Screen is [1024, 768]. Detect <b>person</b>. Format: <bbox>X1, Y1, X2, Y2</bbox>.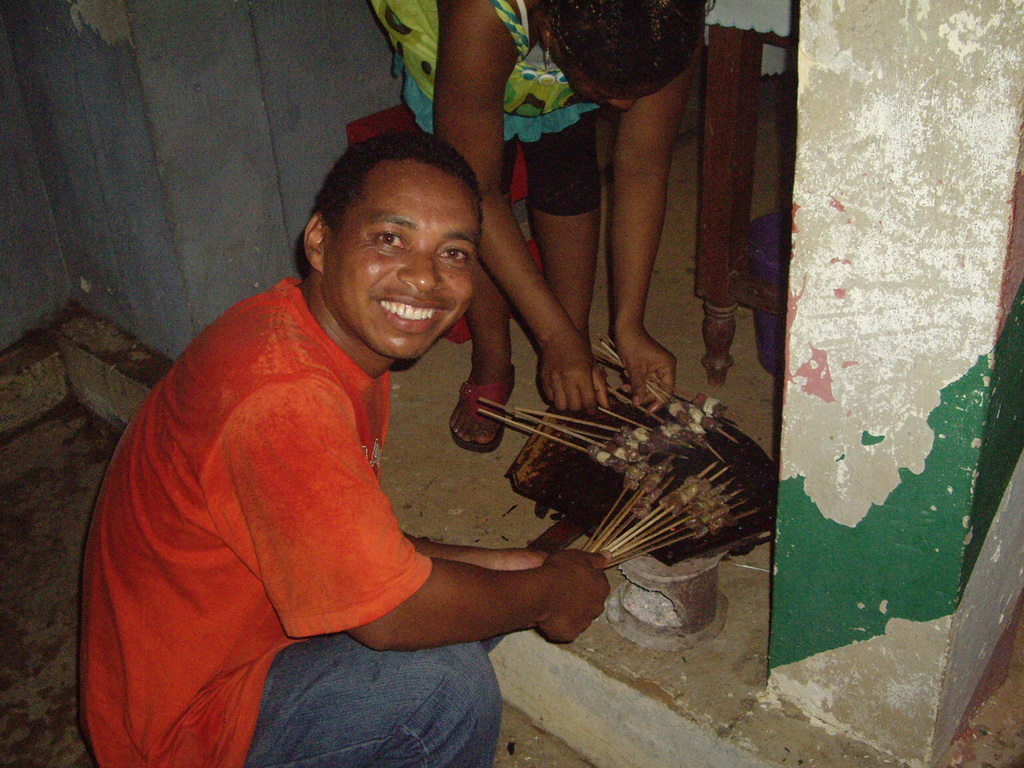
<bbox>134, 98, 639, 737</bbox>.
